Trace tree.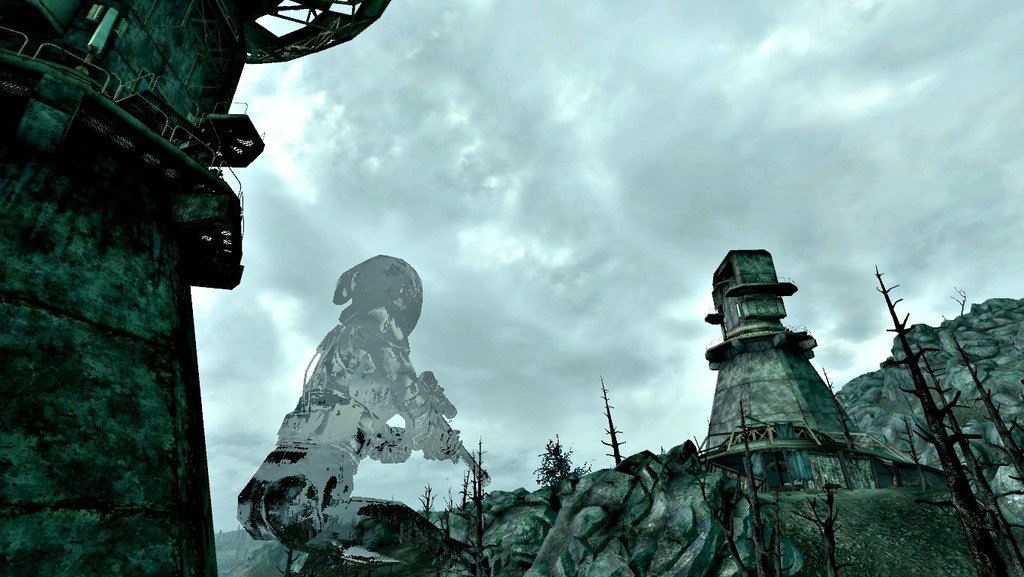
Traced to detection(529, 431, 588, 489).
